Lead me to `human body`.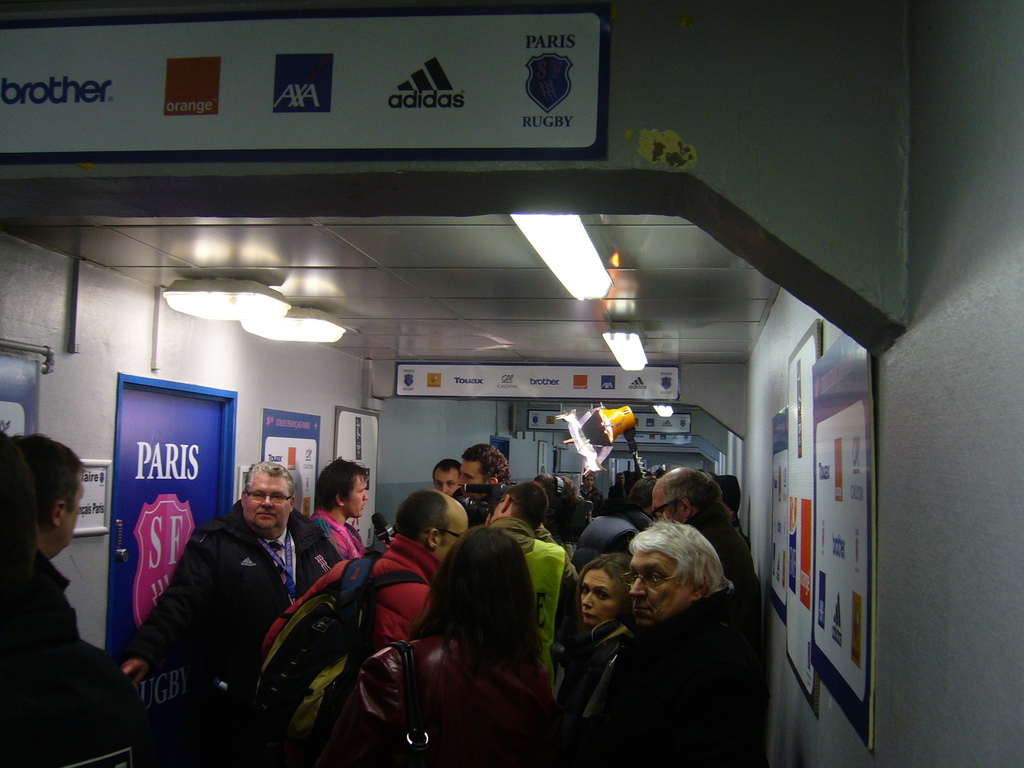
Lead to BBox(342, 533, 435, 673).
